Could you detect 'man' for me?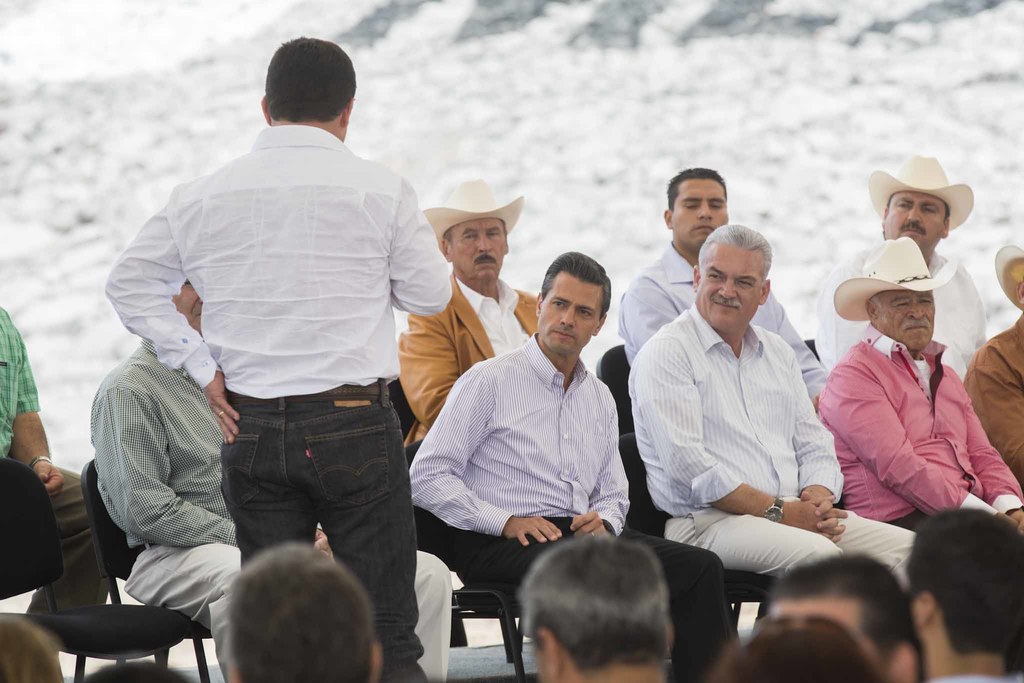
Detection result: [959, 263, 1023, 488].
